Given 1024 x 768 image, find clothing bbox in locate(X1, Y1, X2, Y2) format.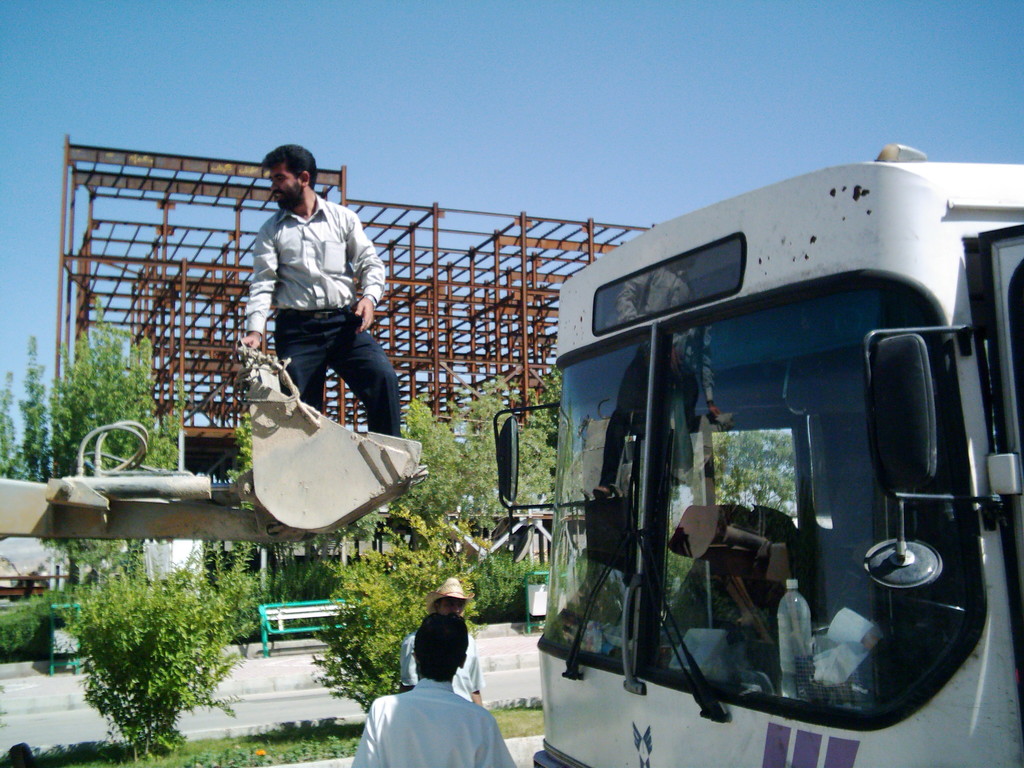
locate(349, 676, 508, 767).
